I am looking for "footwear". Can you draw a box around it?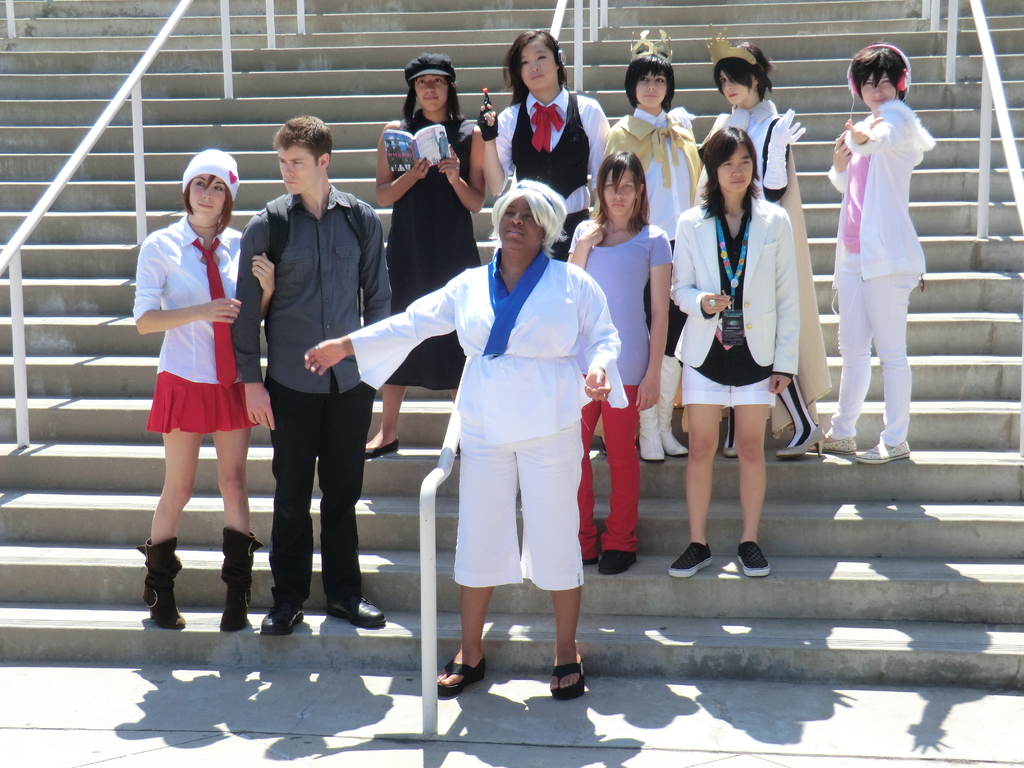
Sure, the bounding box is bbox=[723, 447, 735, 459].
